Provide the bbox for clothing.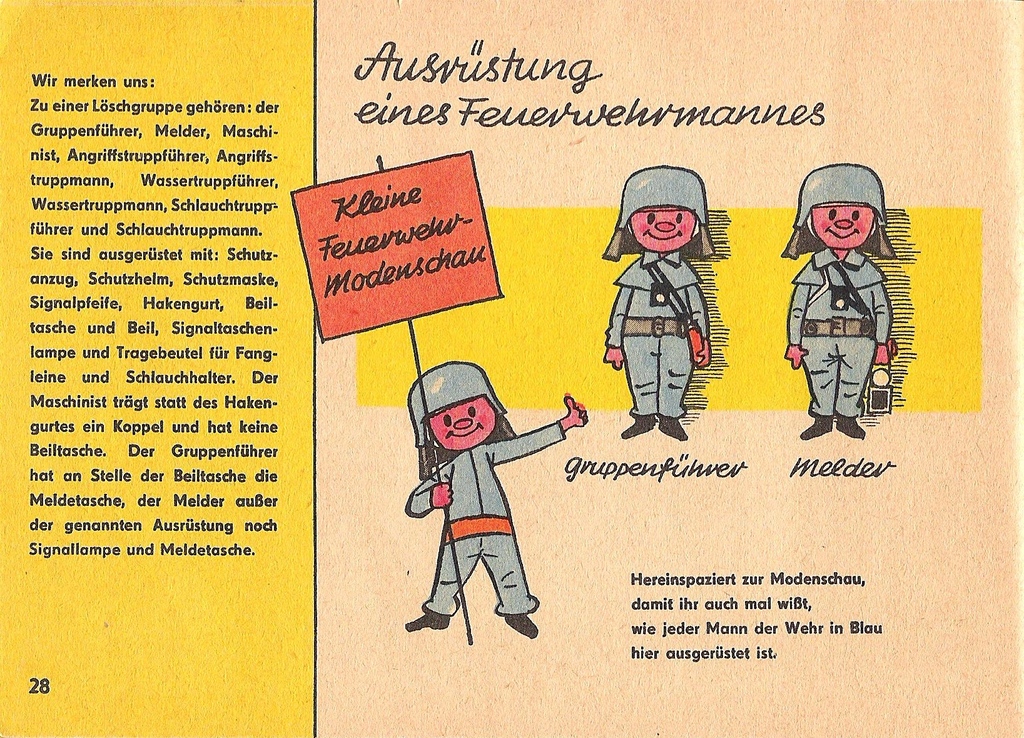
408 402 559 627.
